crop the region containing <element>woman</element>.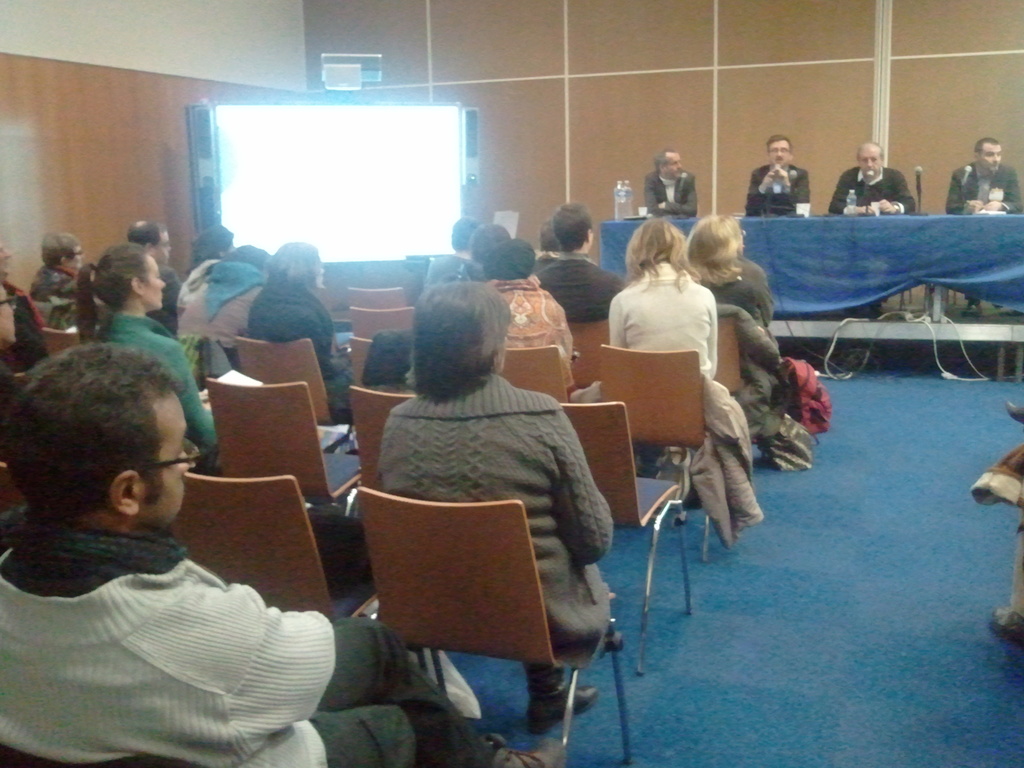
Crop region: crop(340, 241, 604, 711).
